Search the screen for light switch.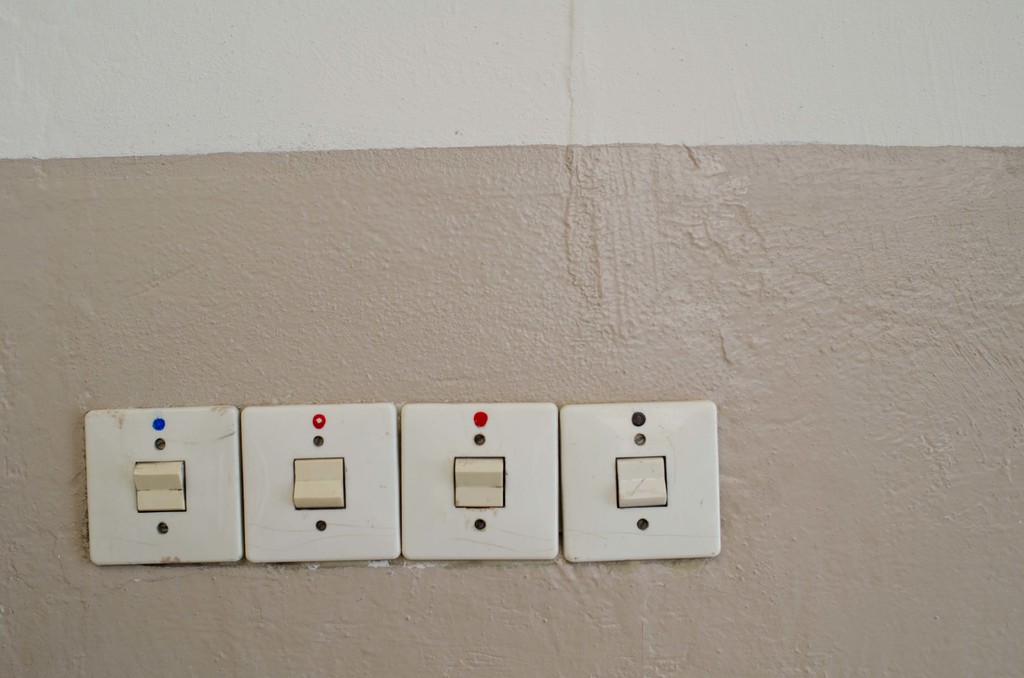
Found at l=401, t=403, r=555, b=565.
